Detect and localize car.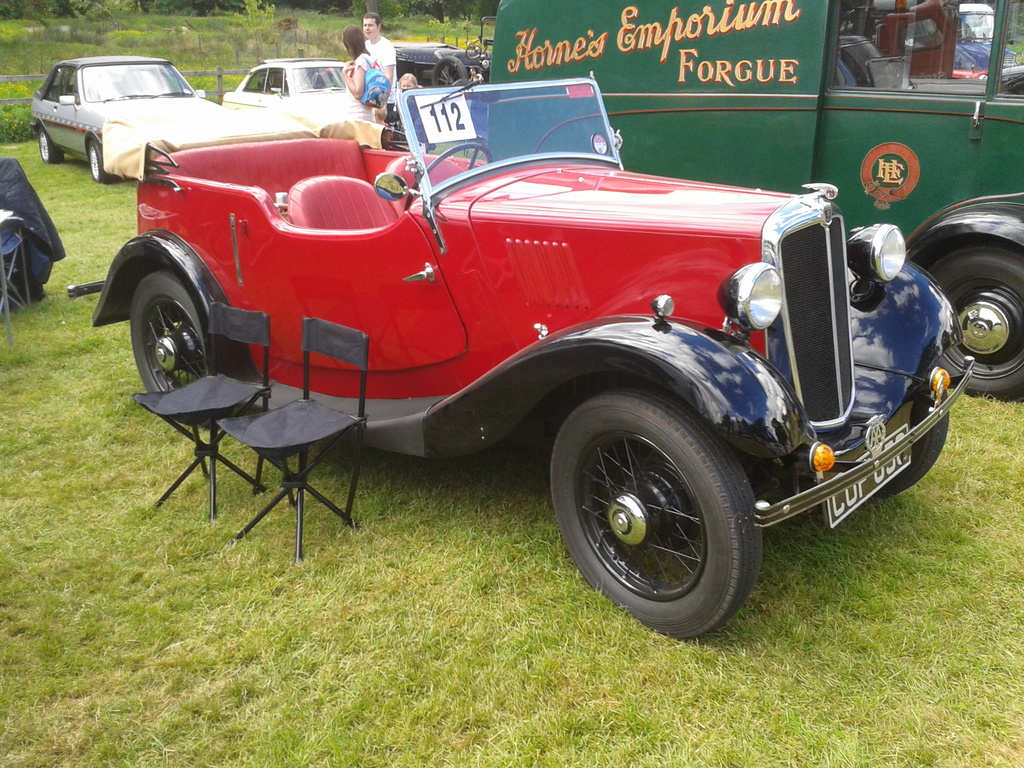
Localized at 998/62/1023/95.
